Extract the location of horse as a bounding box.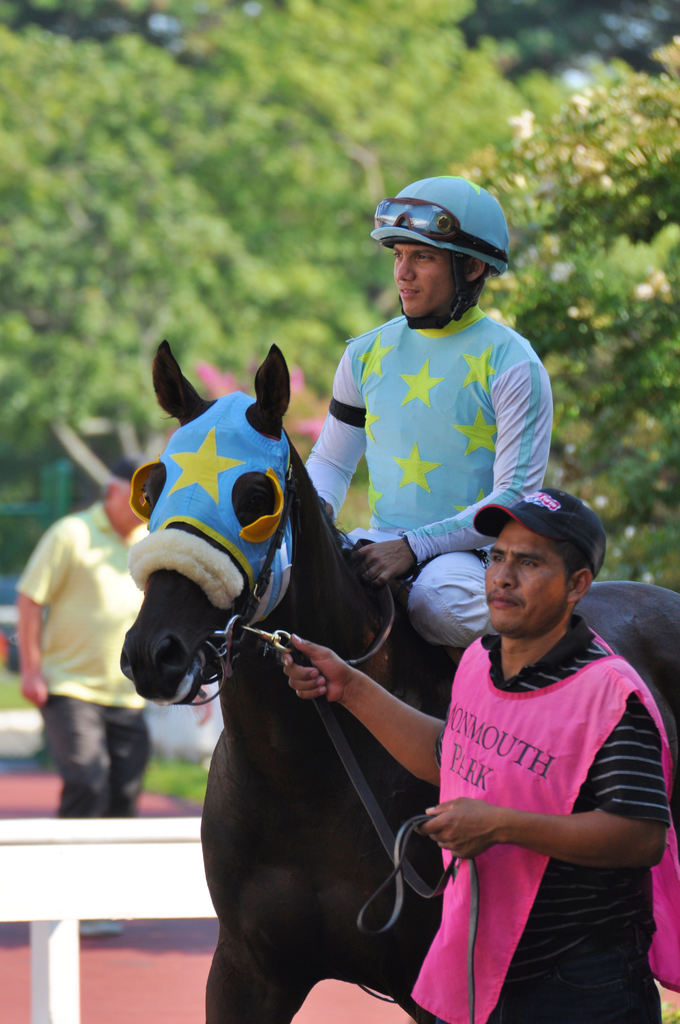
rect(117, 337, 679, 1023).
